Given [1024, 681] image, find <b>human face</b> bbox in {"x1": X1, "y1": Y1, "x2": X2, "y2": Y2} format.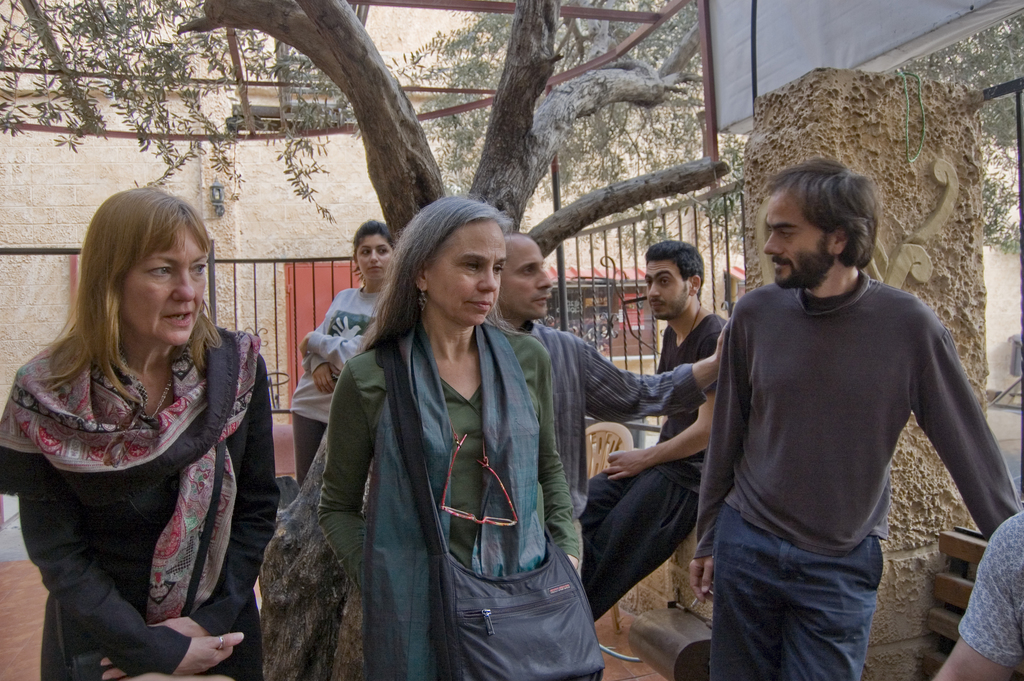
{"x1": 502, "y1": 236, "x2": 553, "y2": 317}.
